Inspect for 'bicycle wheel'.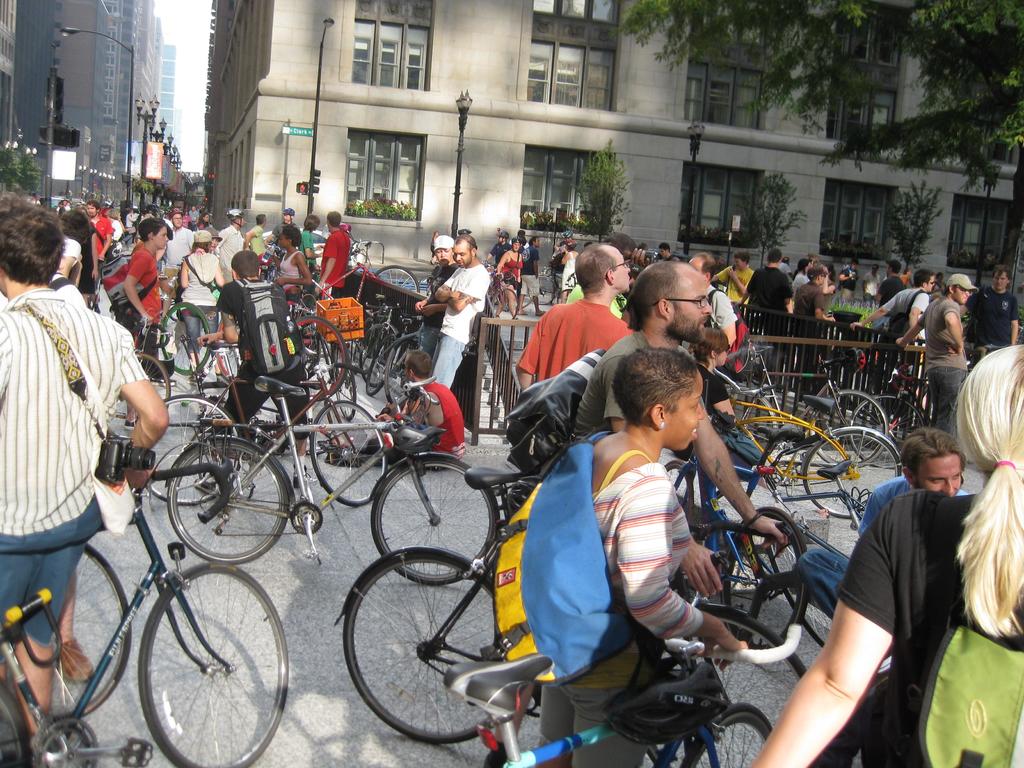
Inspection: 135,556,298,767.
